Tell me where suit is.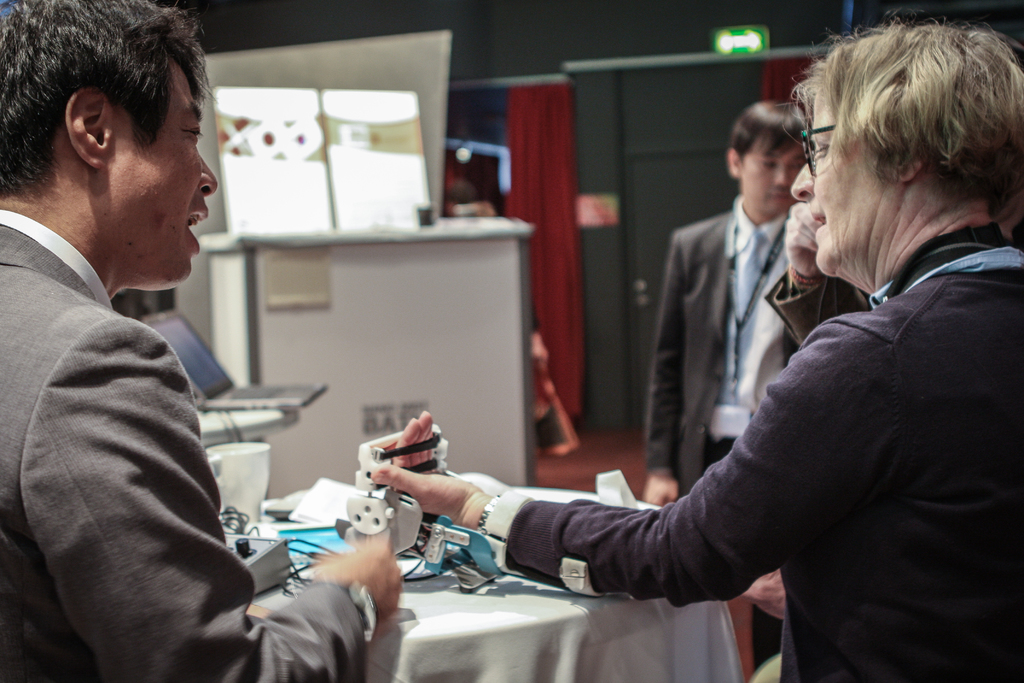
suit is at x1=643, y1=205, x2=801, y2=497.
